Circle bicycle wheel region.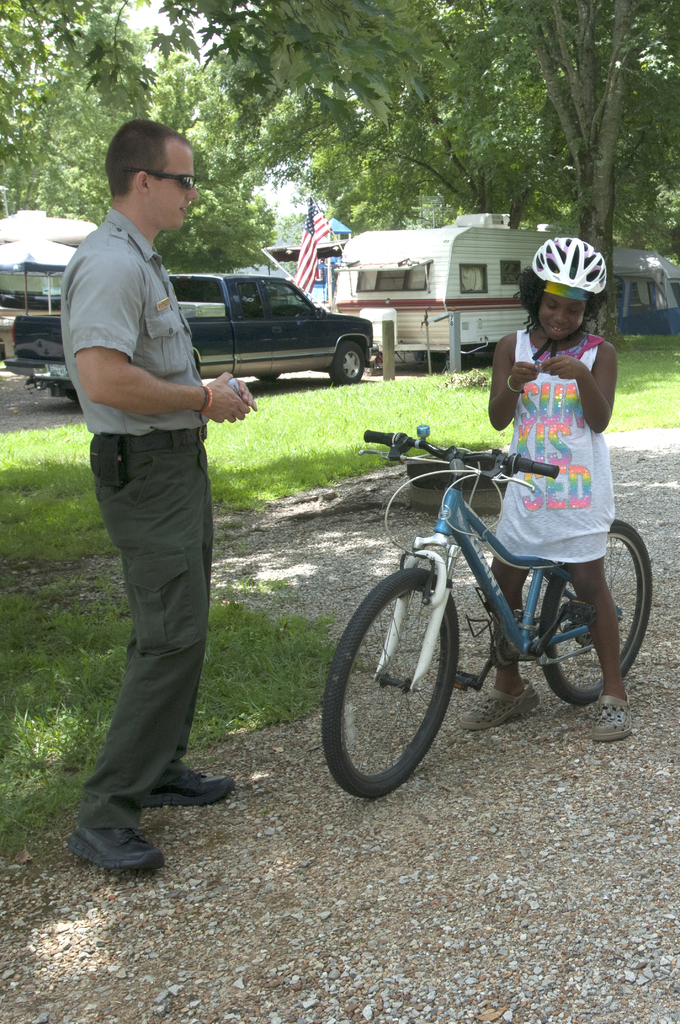
Region: [325, 570, 460, 796].
